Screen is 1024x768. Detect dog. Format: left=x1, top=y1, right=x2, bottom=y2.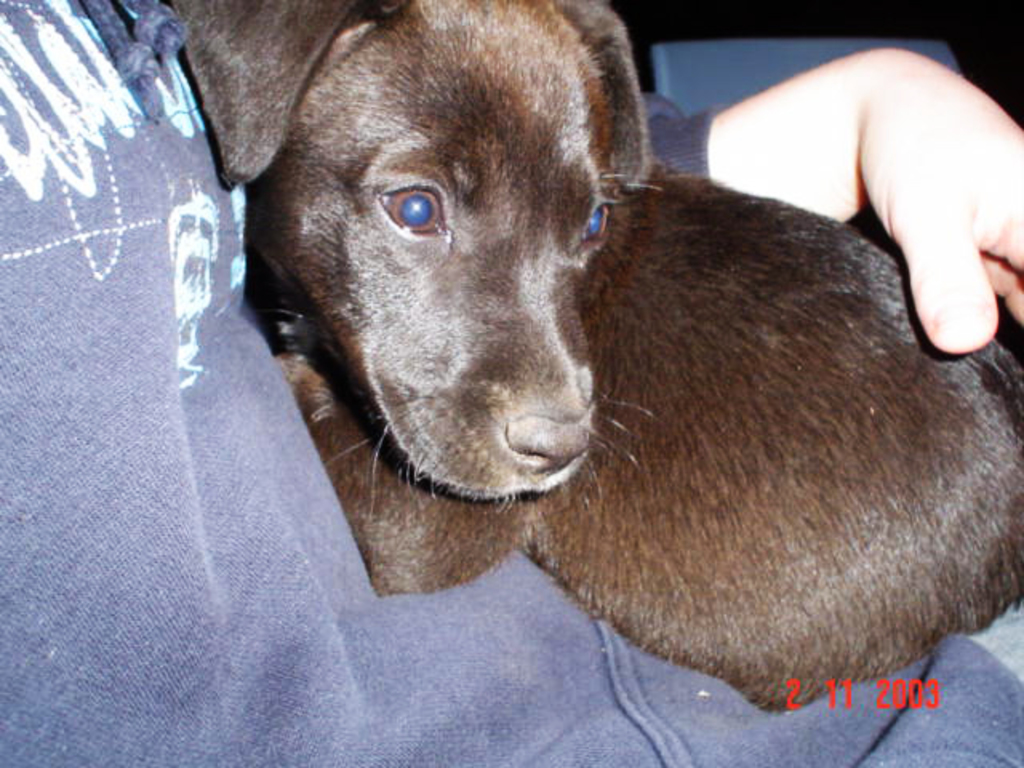
left=163, top=0, right=1022, bottom=715.
